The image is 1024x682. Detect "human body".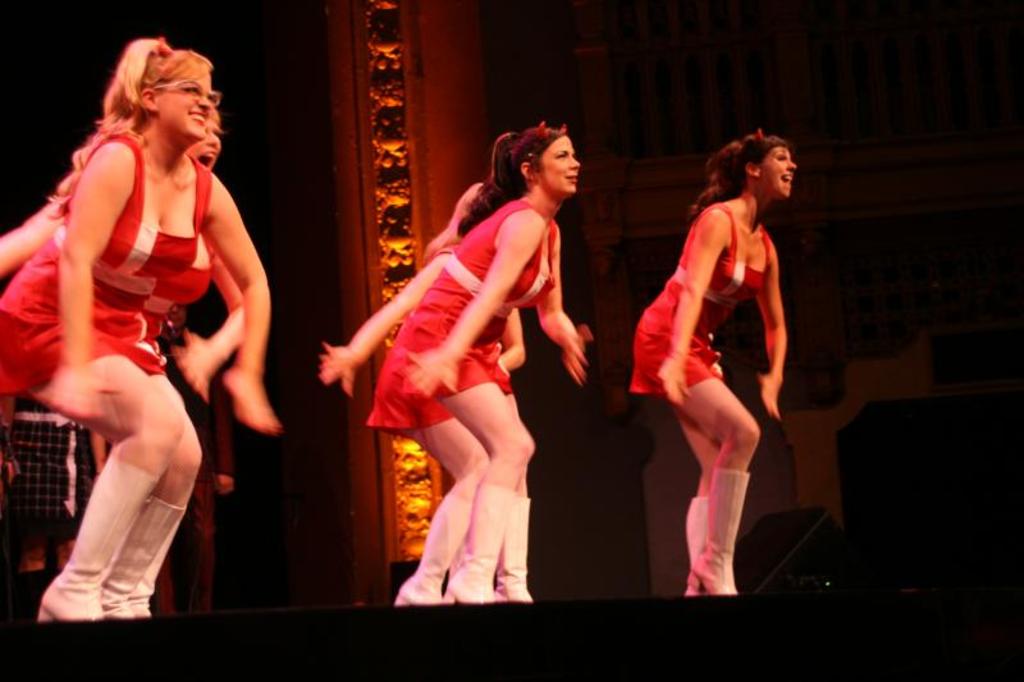
Detection: 623:189:794:599.
